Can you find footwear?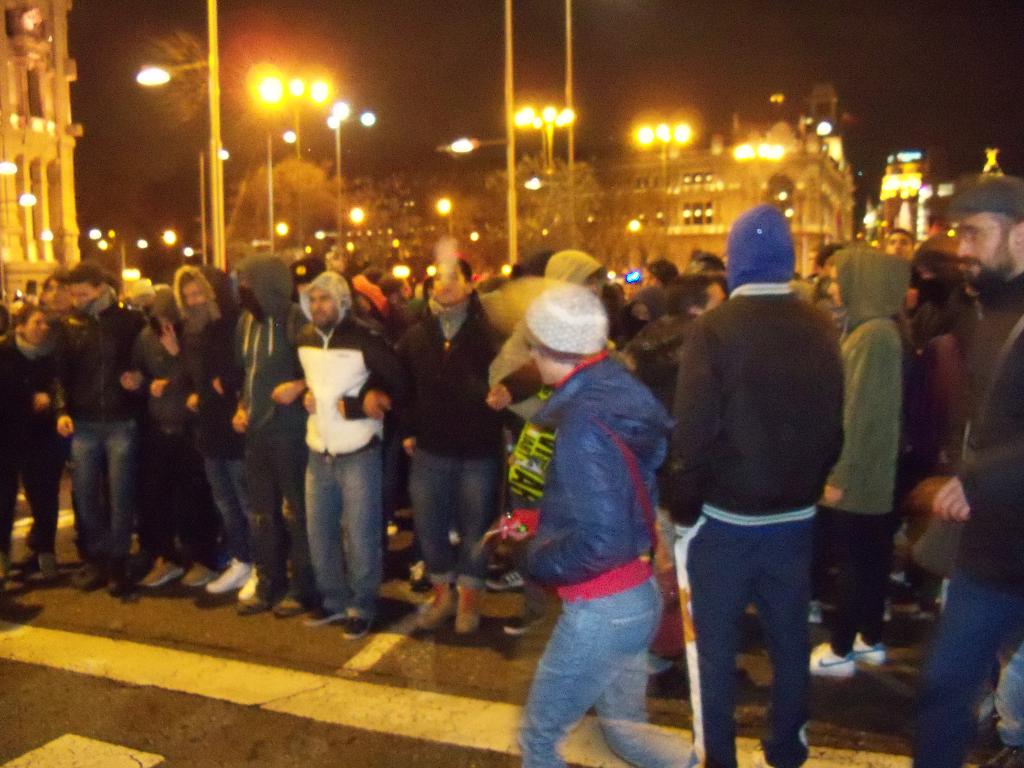
Yes, bounding box: (x1=454, y1=582, x2=486, y2=635).
